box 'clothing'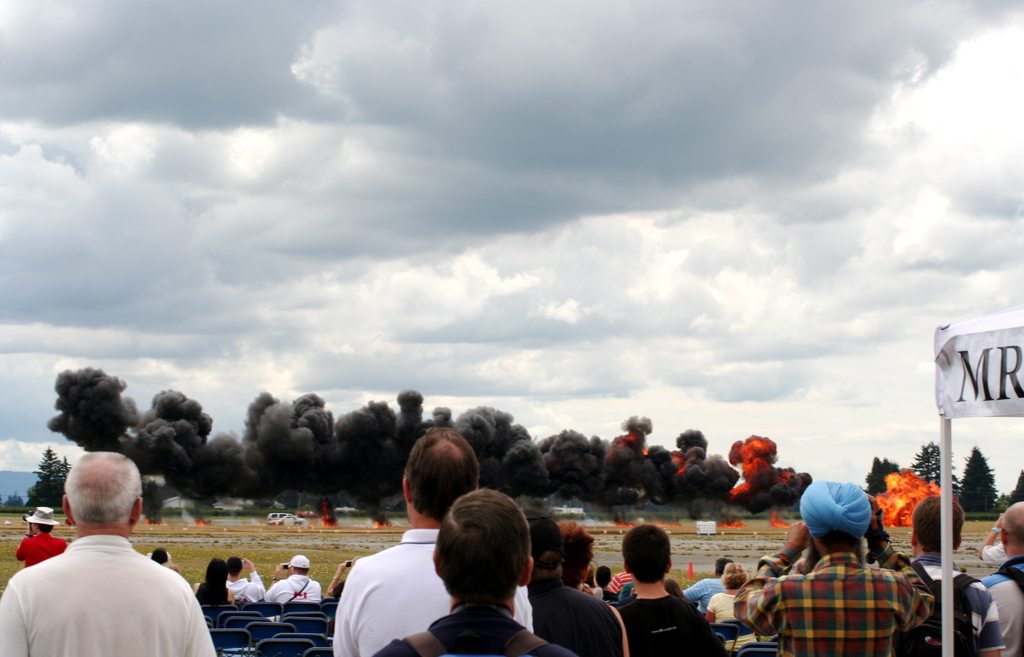
268,572,324,603
